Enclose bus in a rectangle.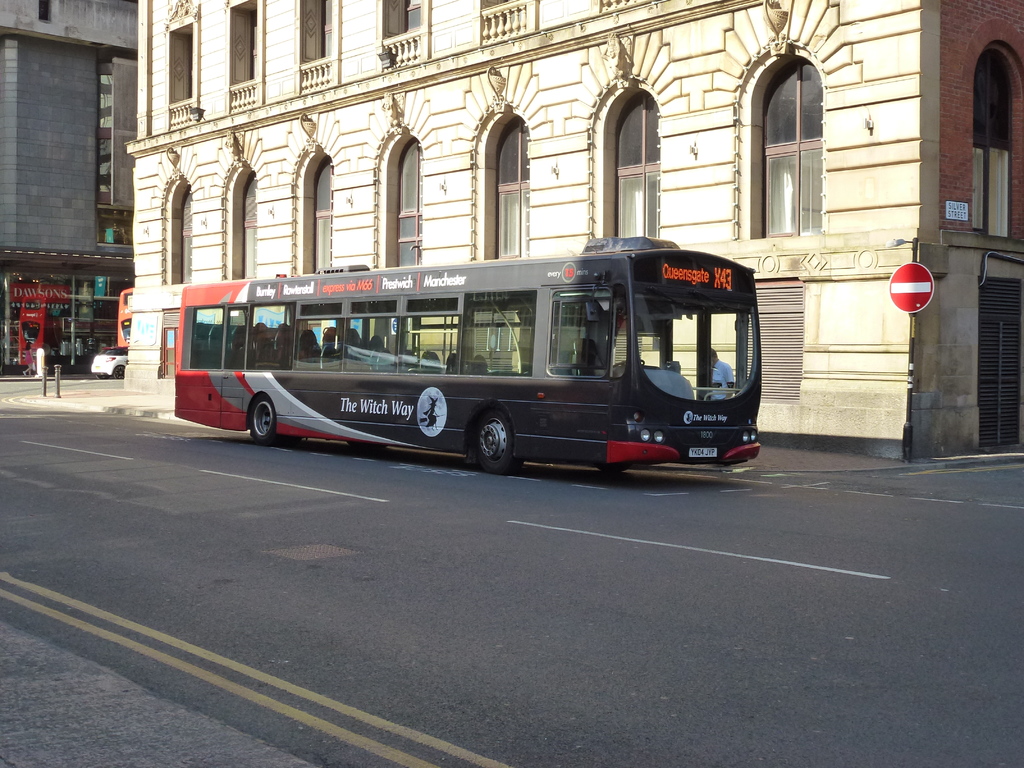
bbox=[117, 284, 133, 349].
